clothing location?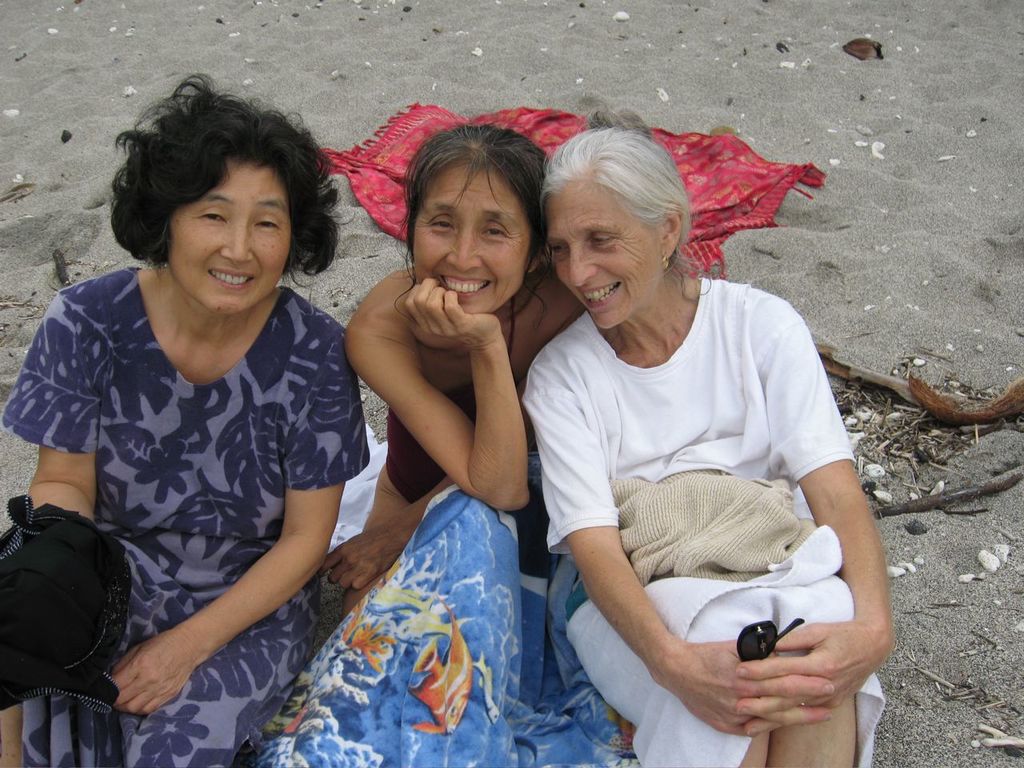
x1=508, y1=272, x2=888, y2=767
